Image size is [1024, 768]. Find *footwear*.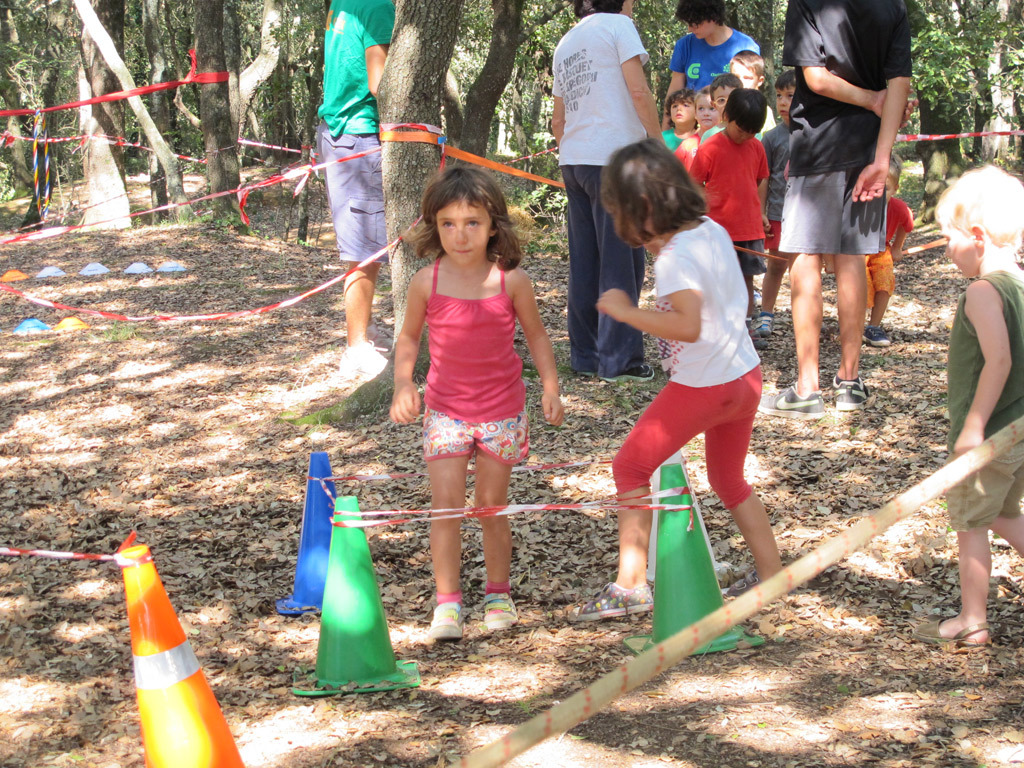
[left=859, top=324, right=893, bottom=351].
